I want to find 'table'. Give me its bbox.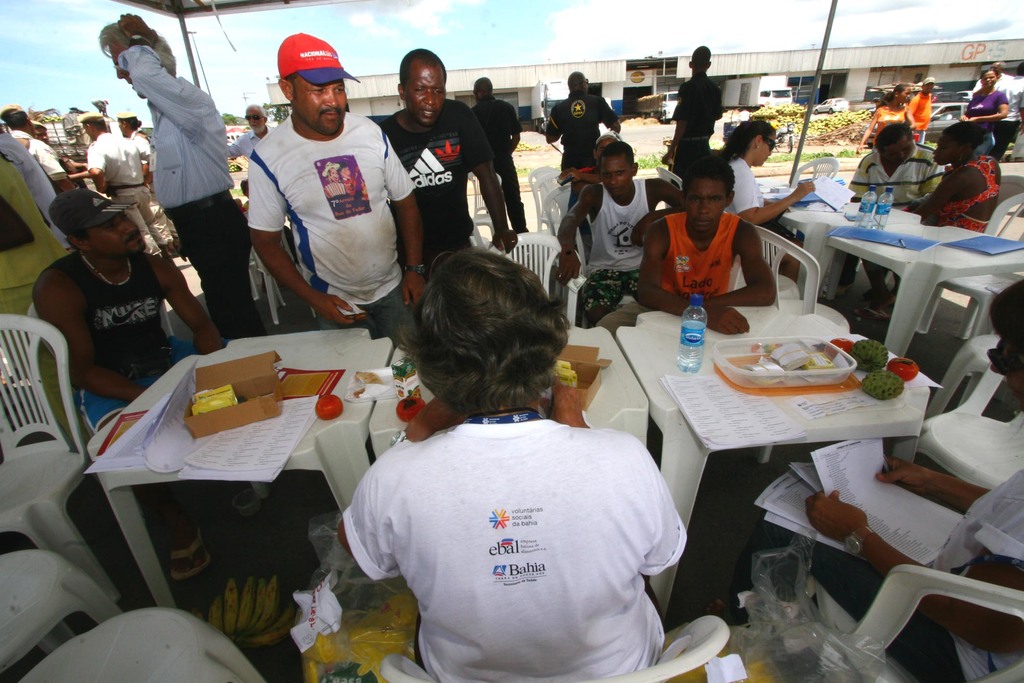
rect(619, 305, 930, 619).
